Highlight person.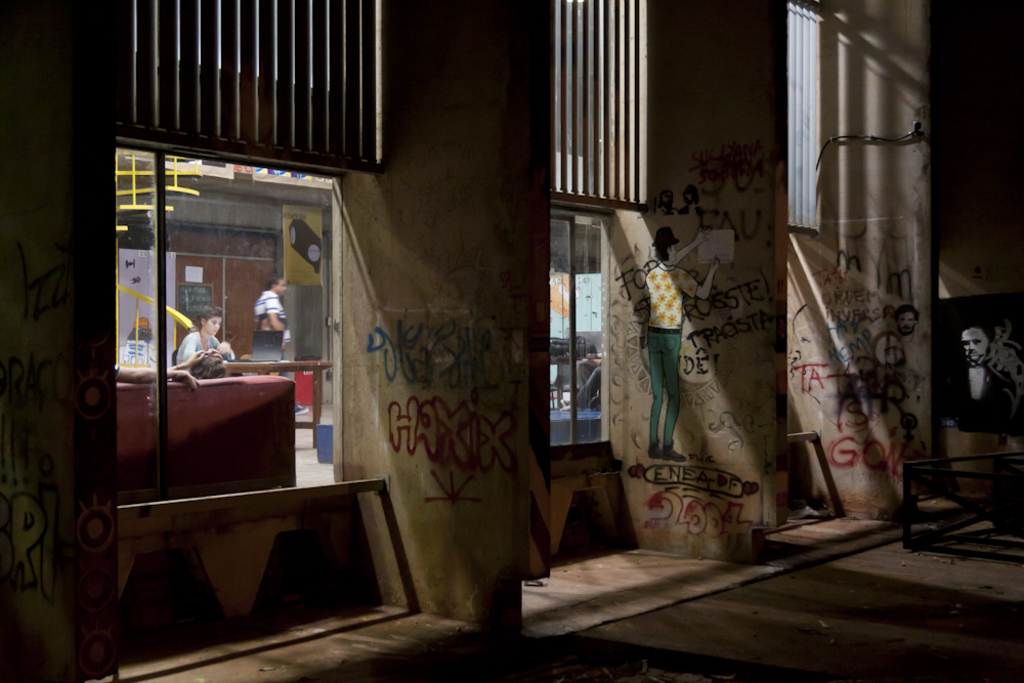
Highlighted region: crop(256, 278, 287, 376).
